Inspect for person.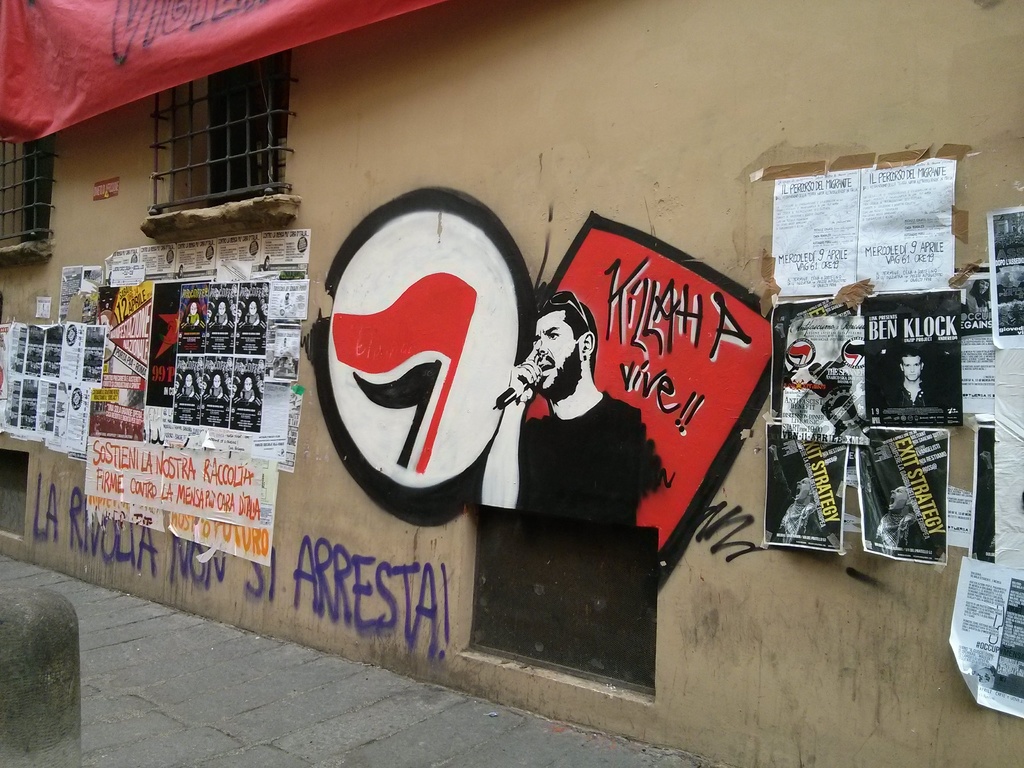
Inspection: bbox=[481, 289, 674, 527].
